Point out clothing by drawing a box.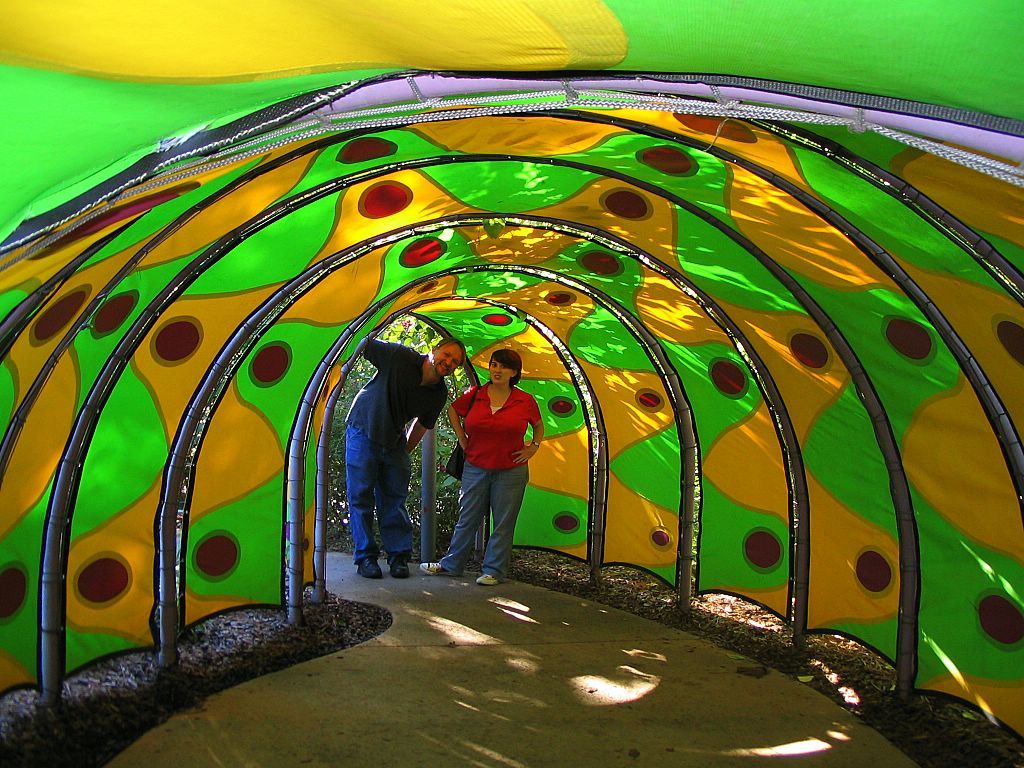
bbox=(452, 368, 535, 560).
